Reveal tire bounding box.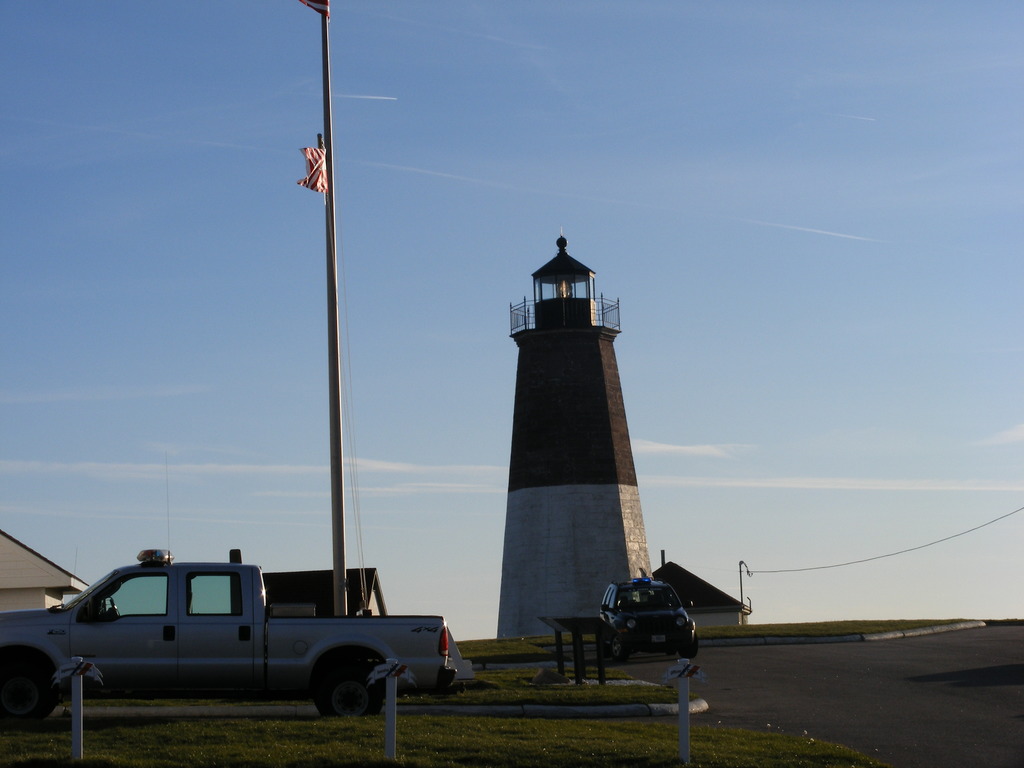
Revealed: left=611, top=636, right=625, bottom=661.
